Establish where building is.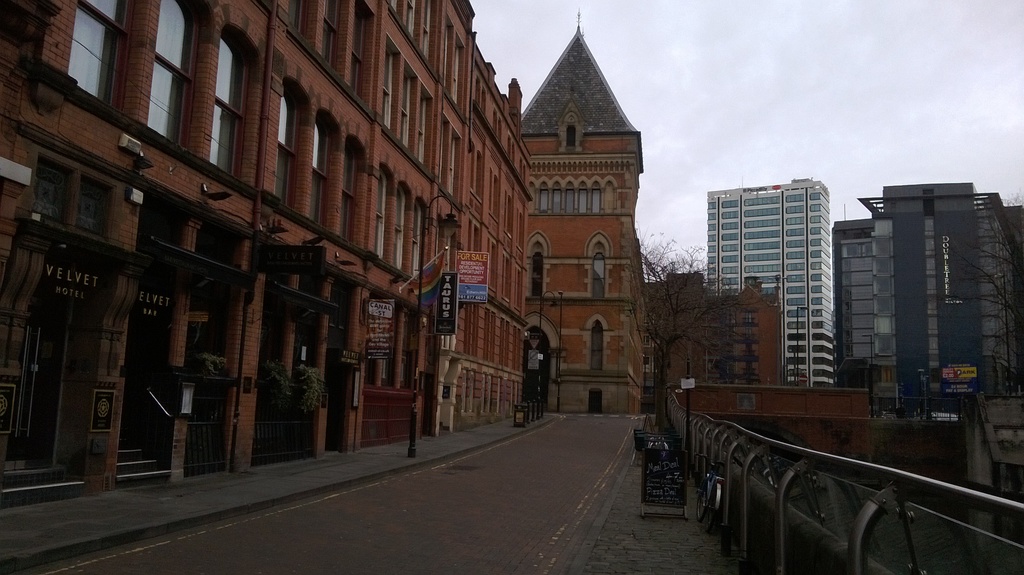
Established at bbox(650, 273, 778, 412).
